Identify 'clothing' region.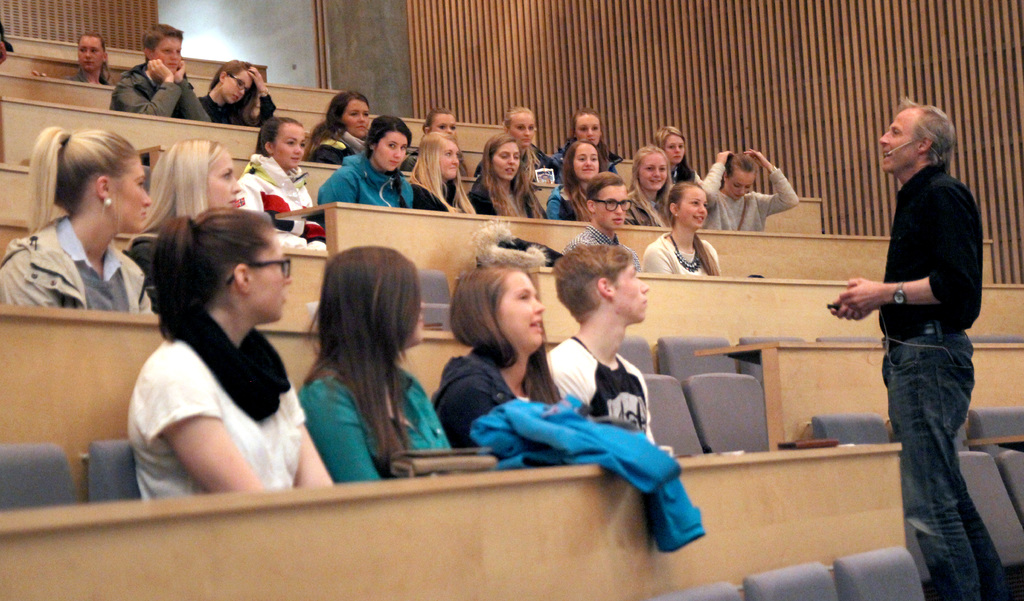
Region: [564, 214, 644, 280].
